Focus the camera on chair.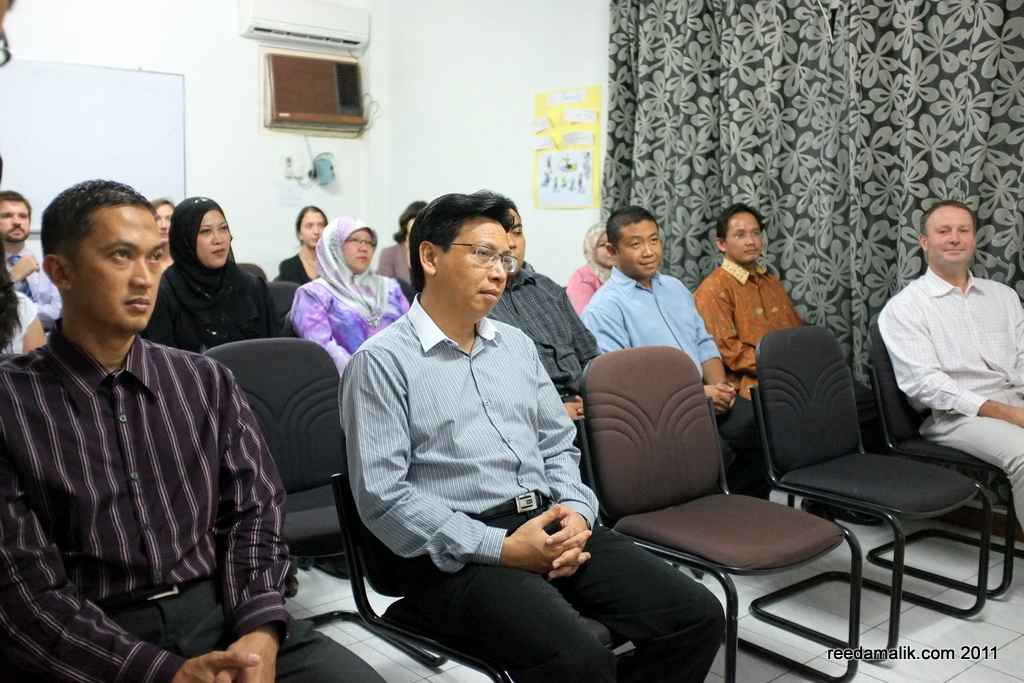
Focus region: bbox=(329, 437, 638, 682).
